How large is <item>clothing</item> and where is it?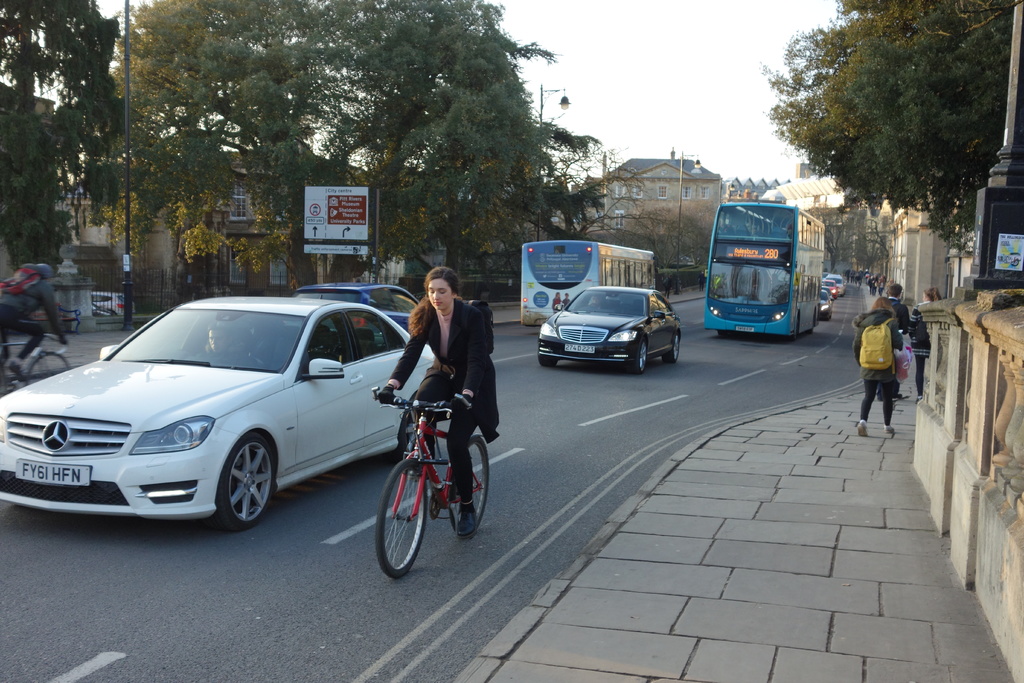
Bounding box: [906, 300, 933, 398].
